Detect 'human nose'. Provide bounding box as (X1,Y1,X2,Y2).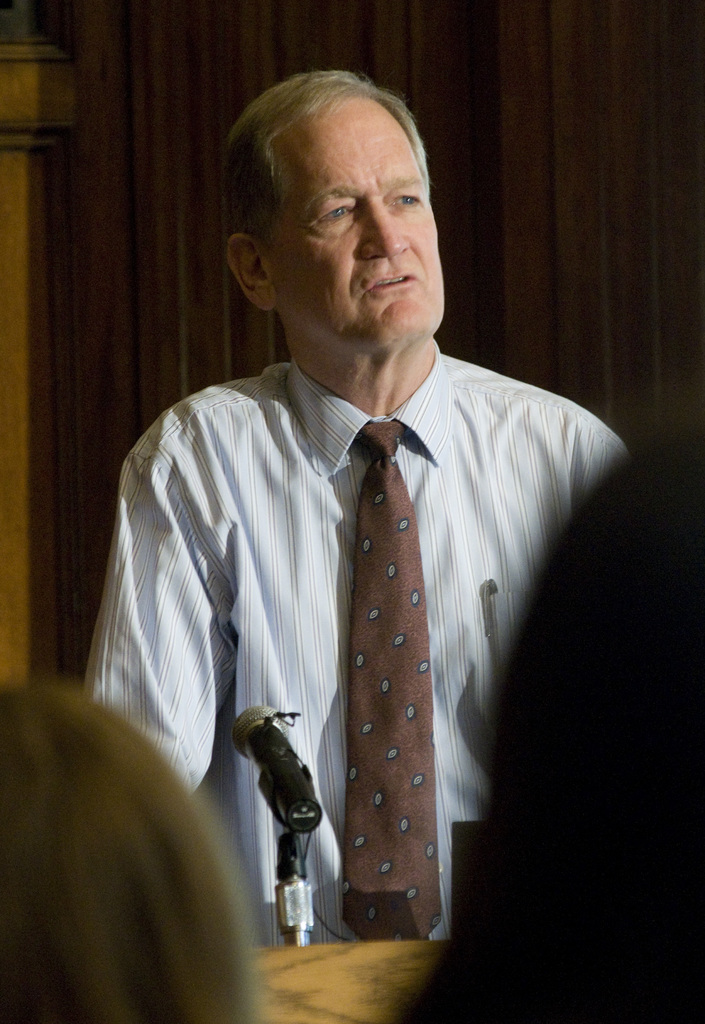
(344,191,409,261).
